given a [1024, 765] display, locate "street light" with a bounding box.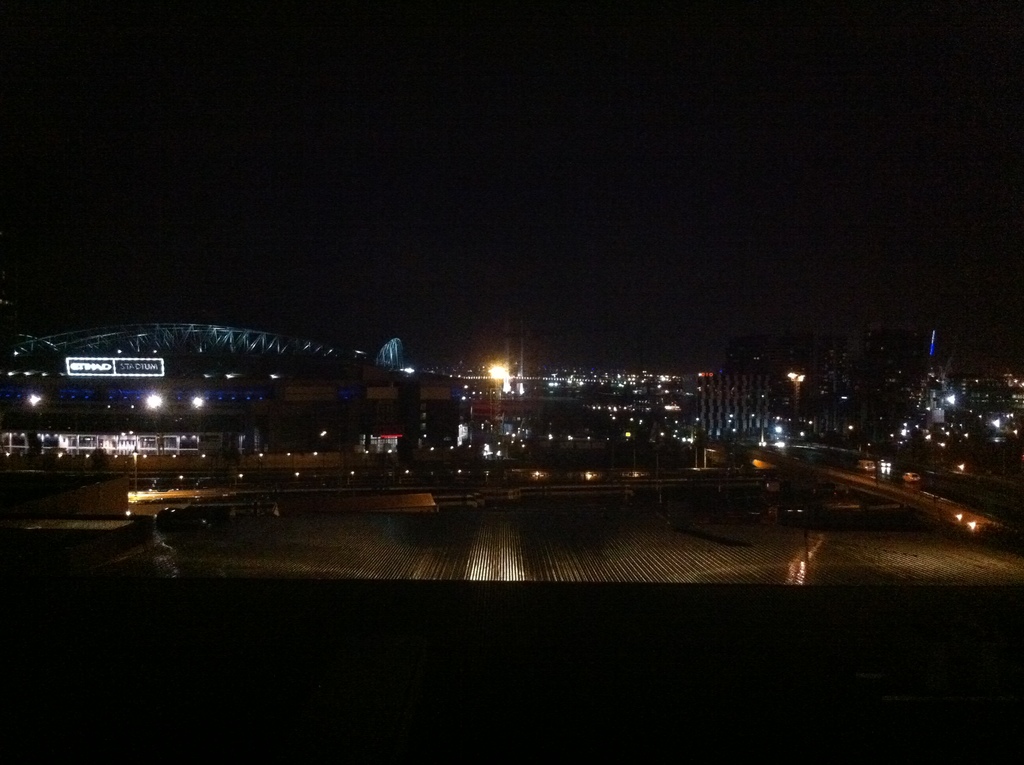
Located: x1=54, y1=448, x2=65, y2=462.
